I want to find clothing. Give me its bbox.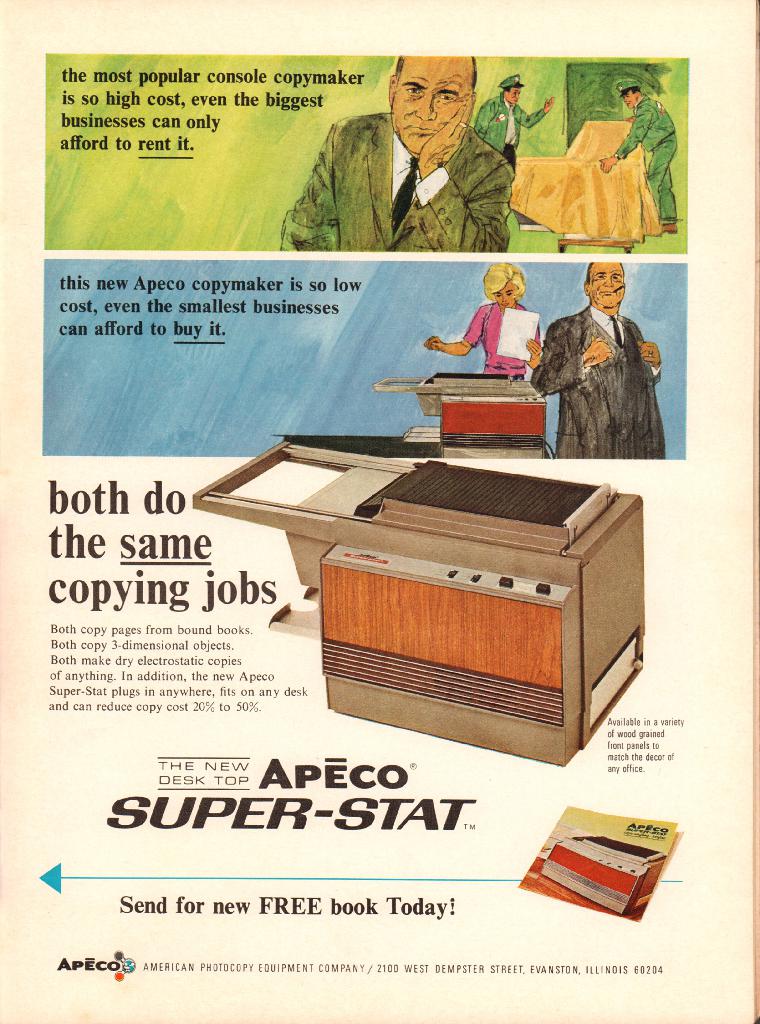
x1=614, y1=95, x2=677, y2=212.
